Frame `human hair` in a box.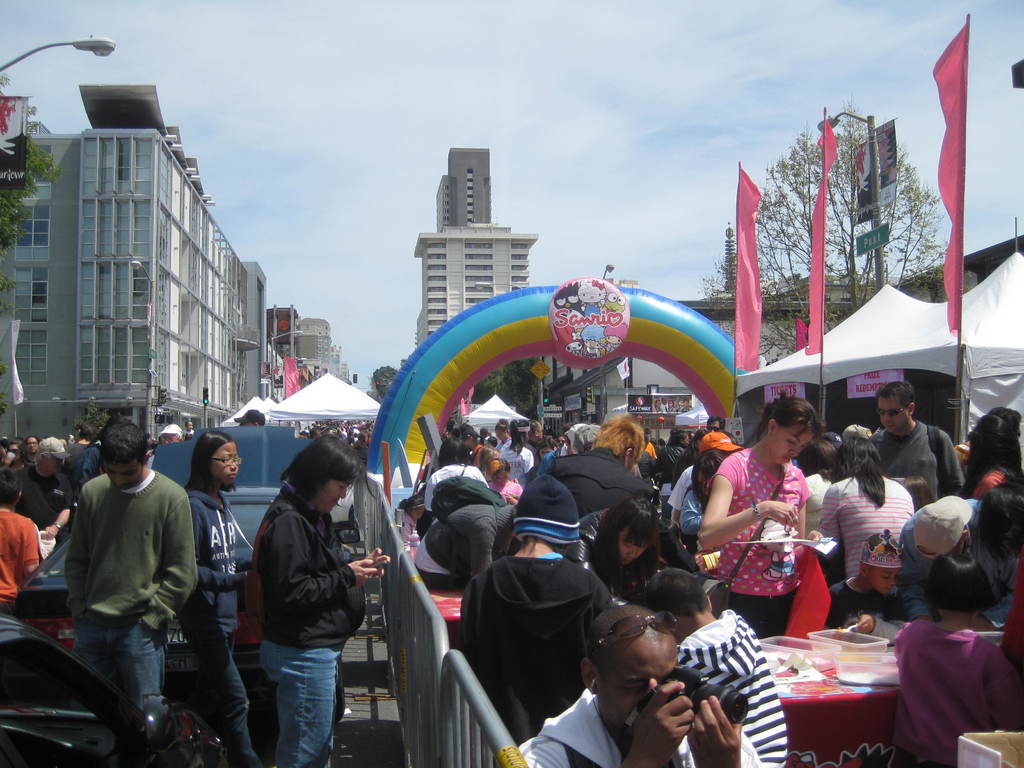
506 417 532 459.
